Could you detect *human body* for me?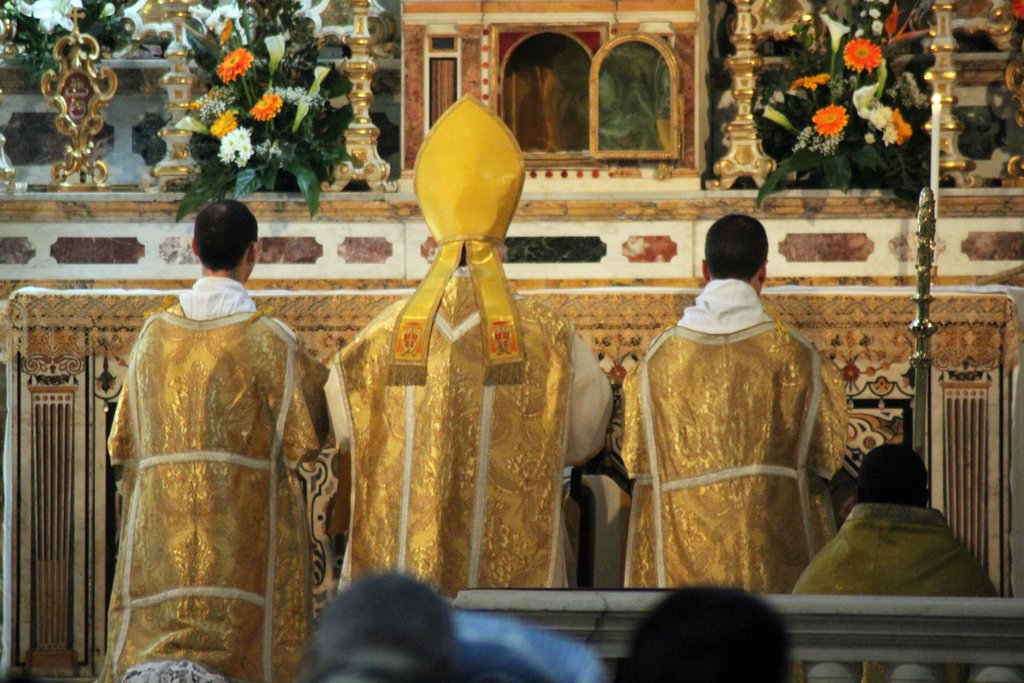
Detection result: (x1=612, y1=210, x2=850, y2=586).
